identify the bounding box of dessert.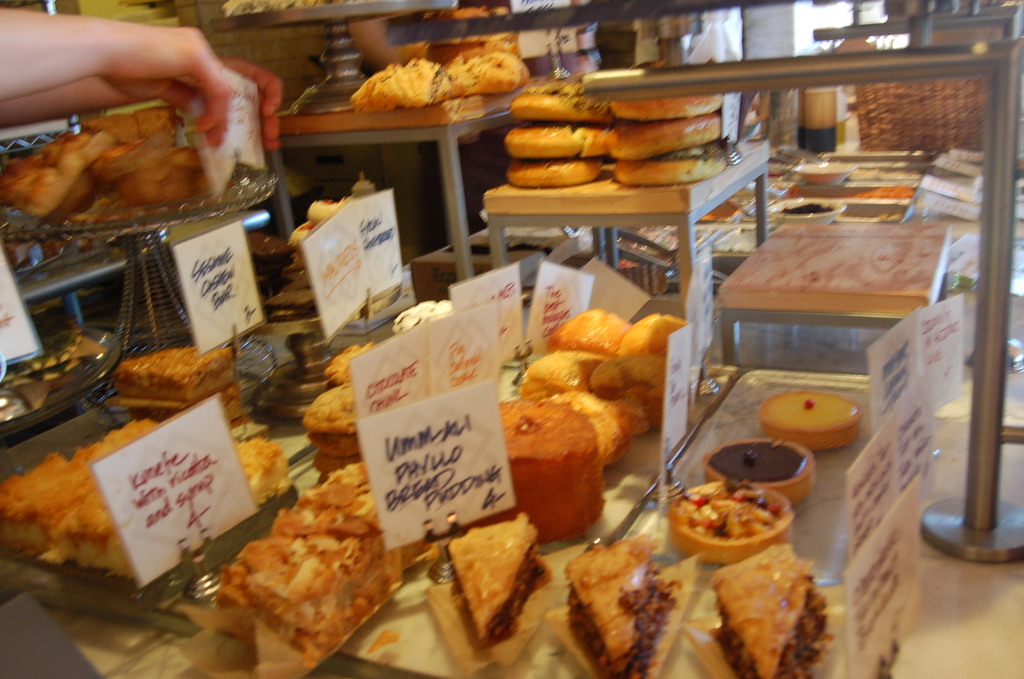
BBox(508, 129, 611, 160).
